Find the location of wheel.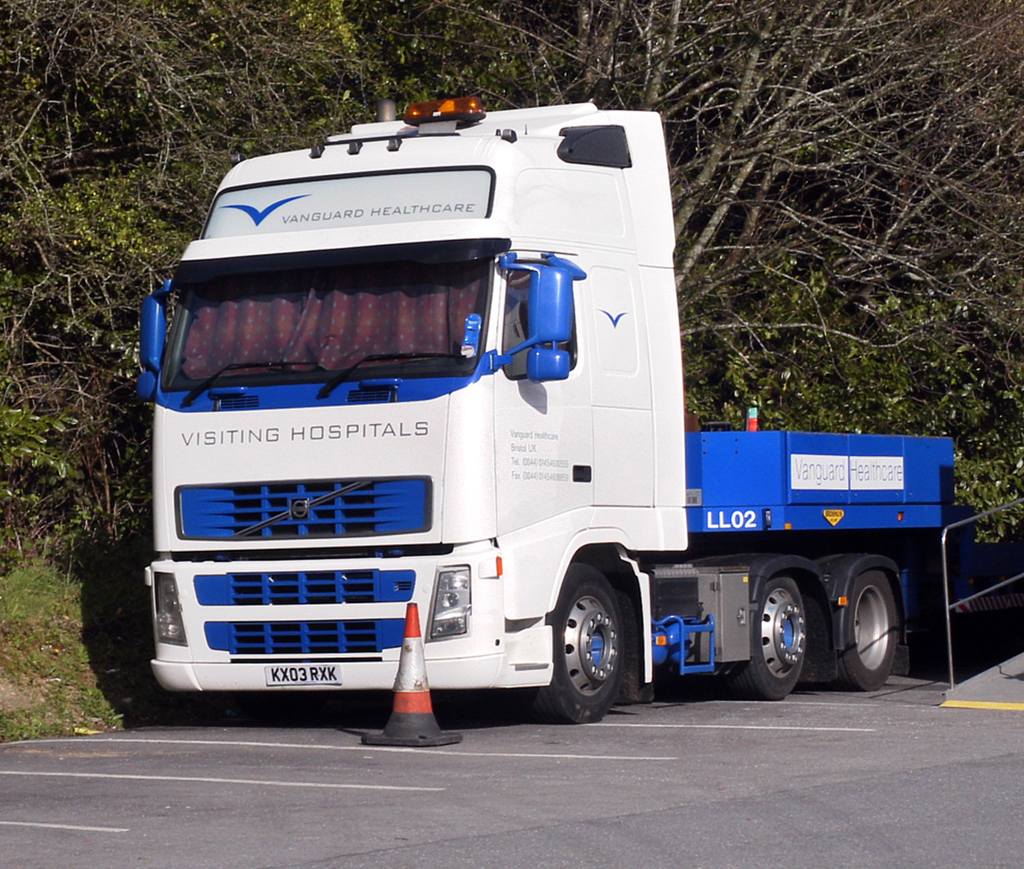
Location: 731/567/809/699.
